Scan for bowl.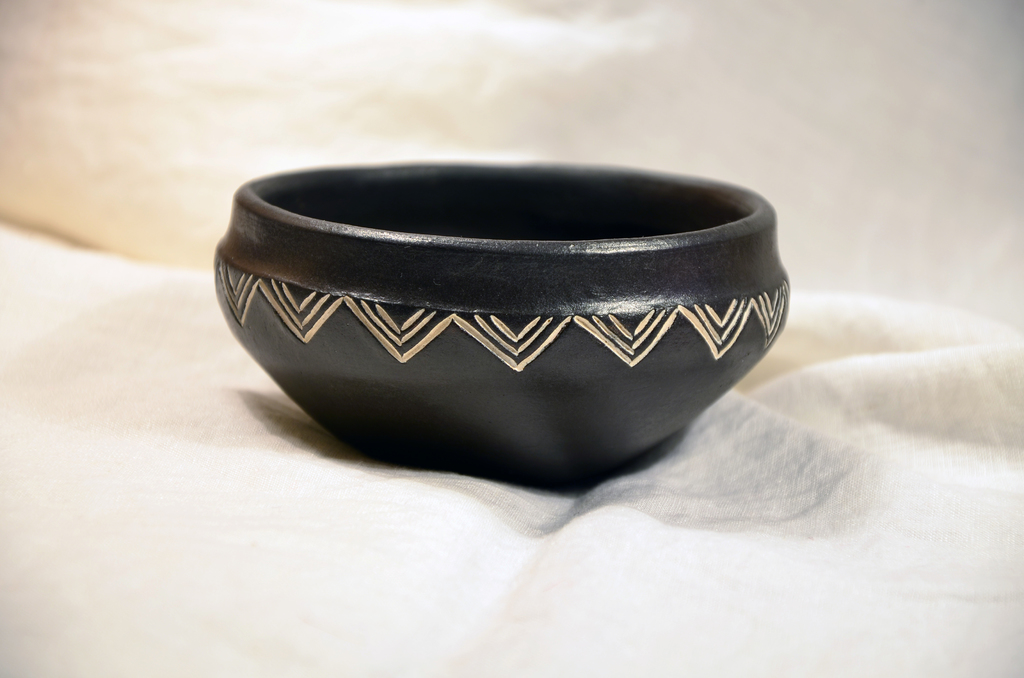
Scan result: 192, 161, 815, 480.
